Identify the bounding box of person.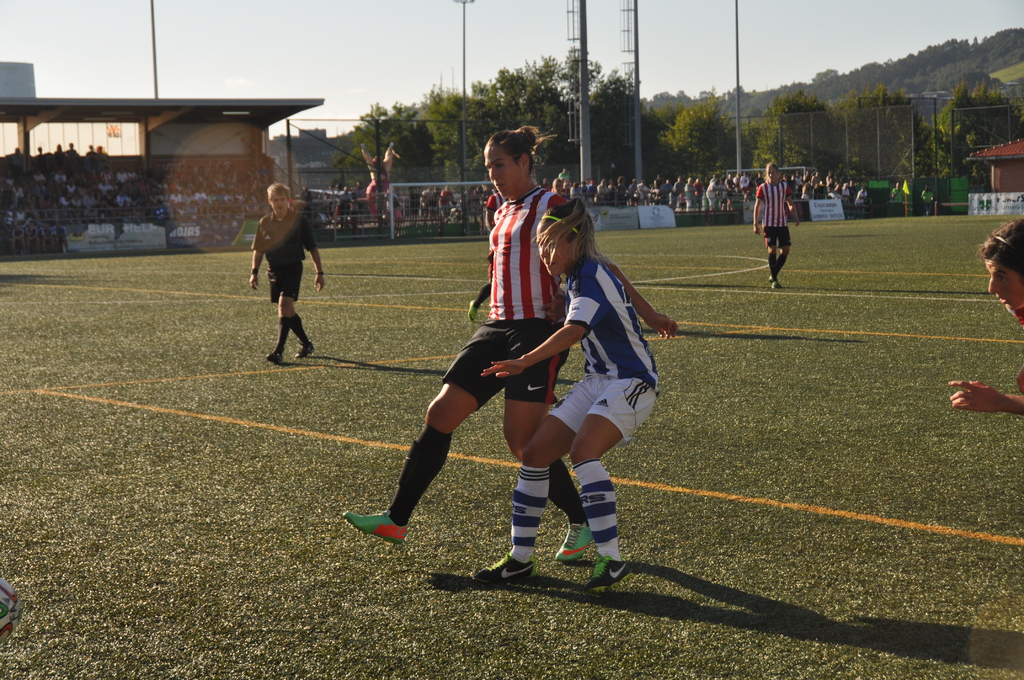
x1=937 y1=211 x2=1023 y2=419.
